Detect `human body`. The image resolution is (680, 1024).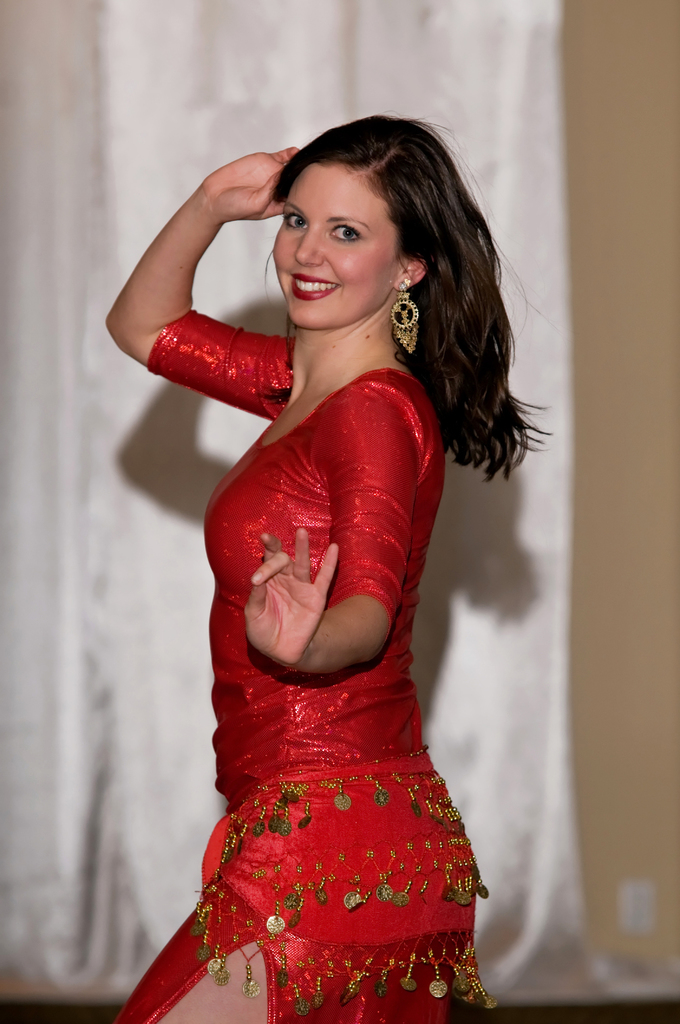
129 64 514 1023.
